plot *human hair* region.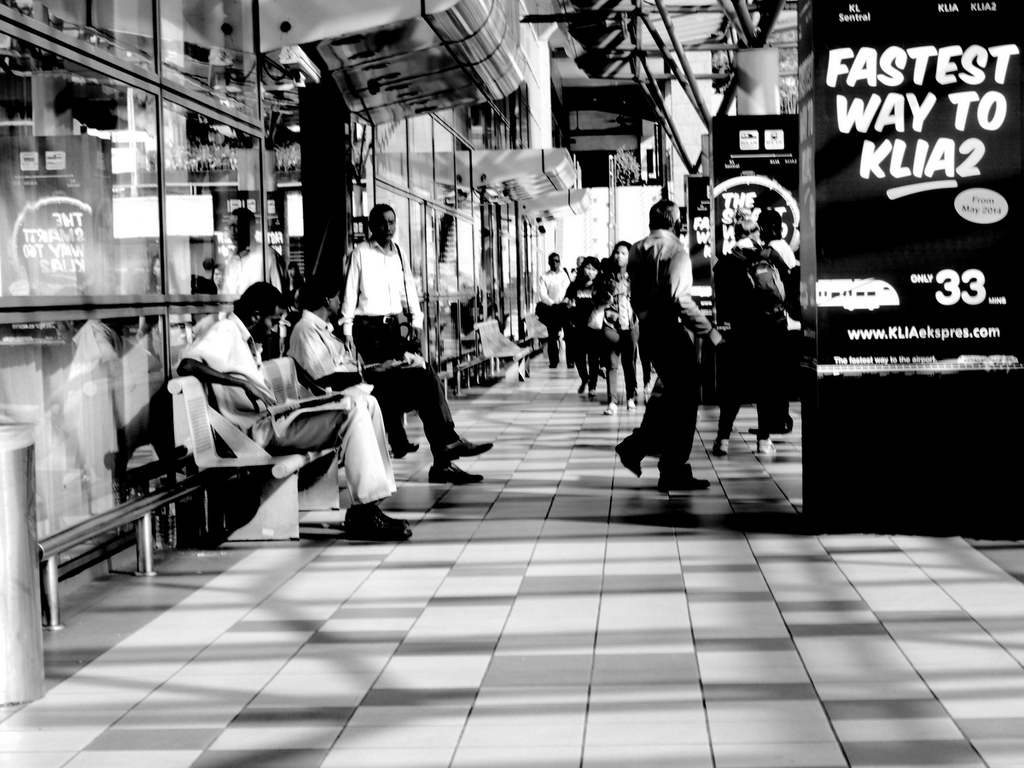
Plotted at (302,272,345,312).
